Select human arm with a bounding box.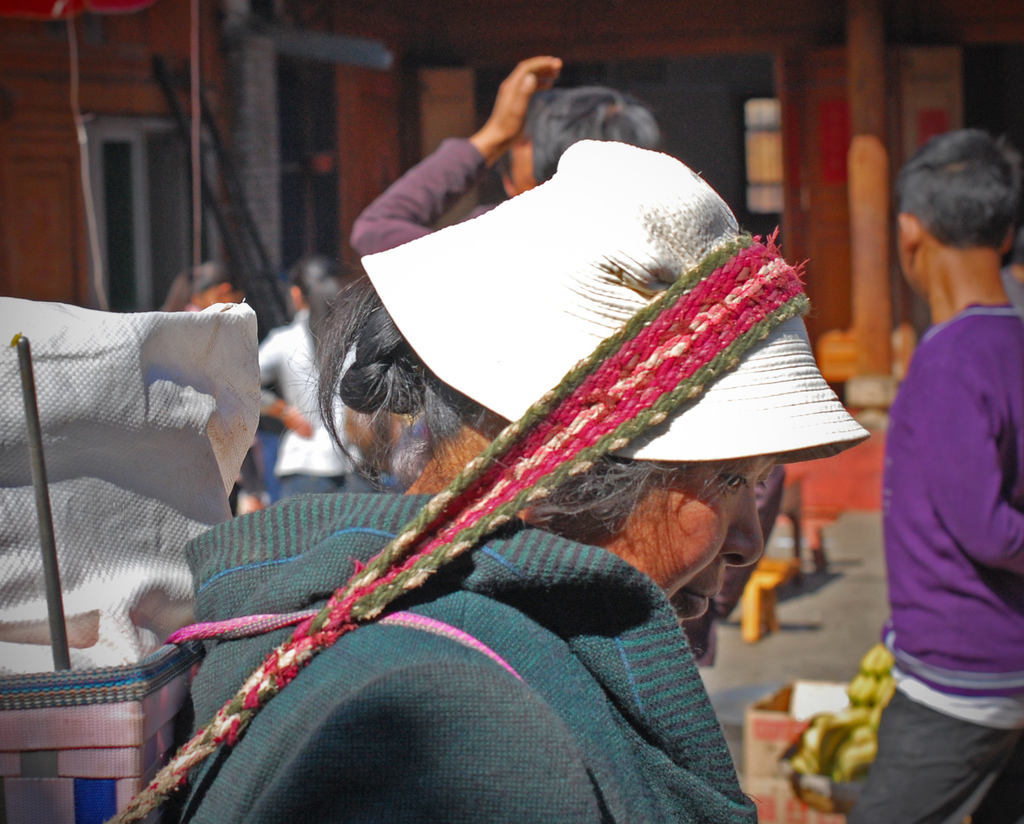
box(242, 327, 287, 388).
